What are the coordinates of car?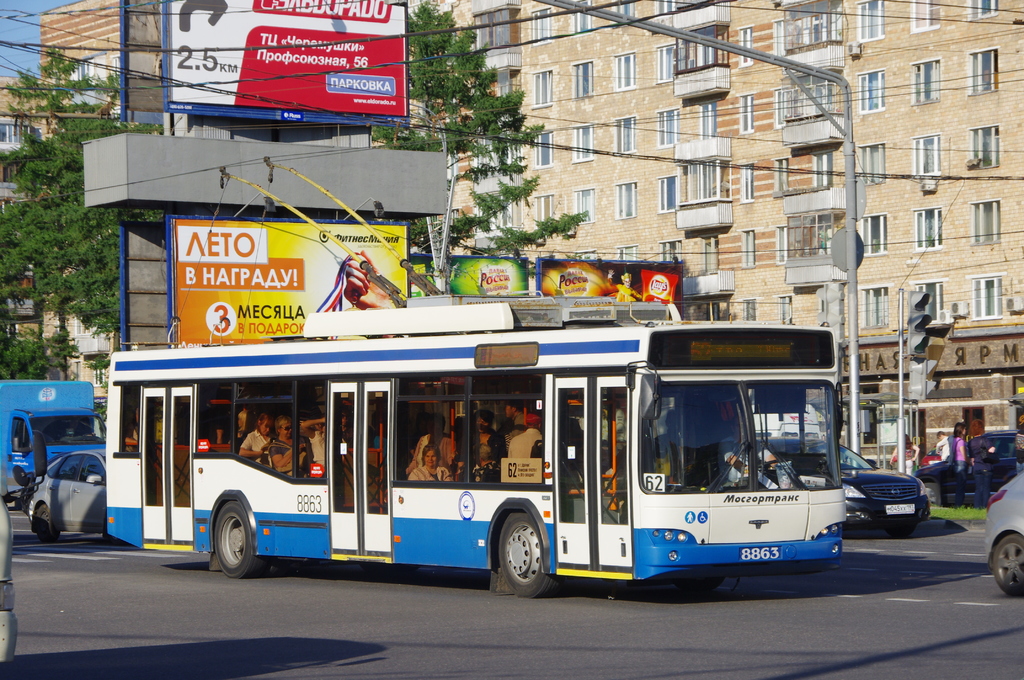
[left=986, top=469, right=1023, bottom=599].
